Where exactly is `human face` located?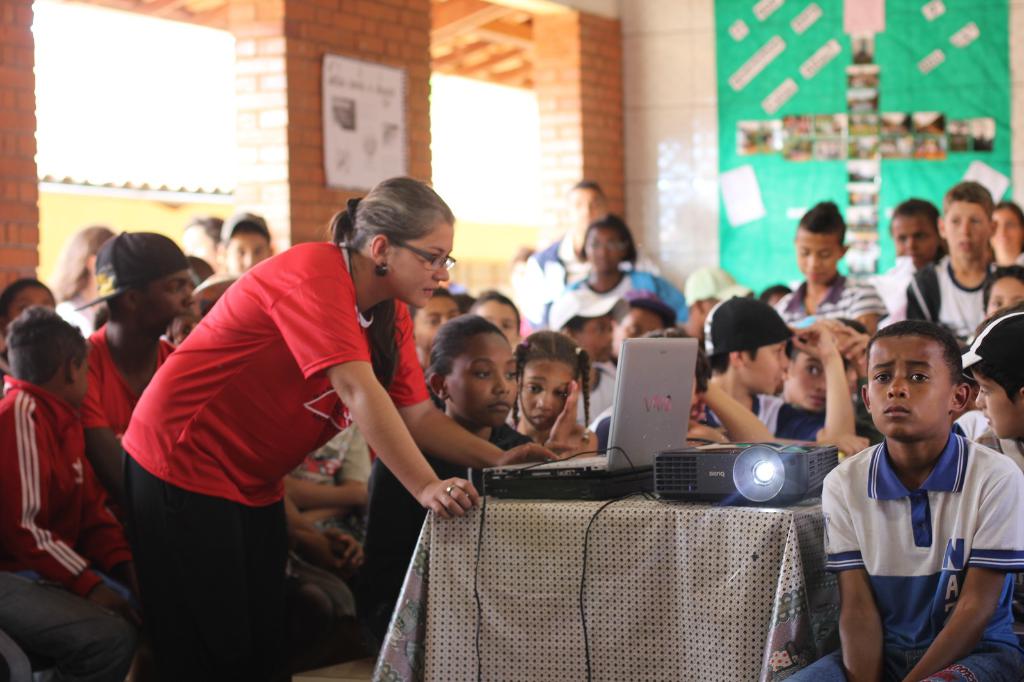
Its bounding box is <region>614, 308, 659, 356</region>.
